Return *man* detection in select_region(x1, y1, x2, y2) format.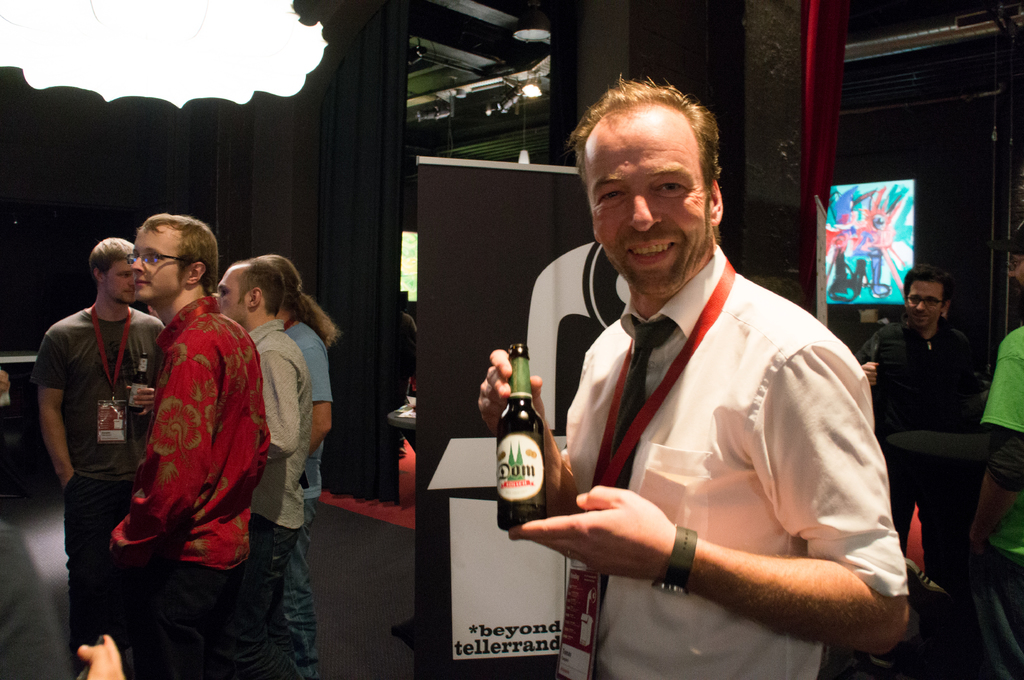
select_region(972, 219, 1023, 679).
